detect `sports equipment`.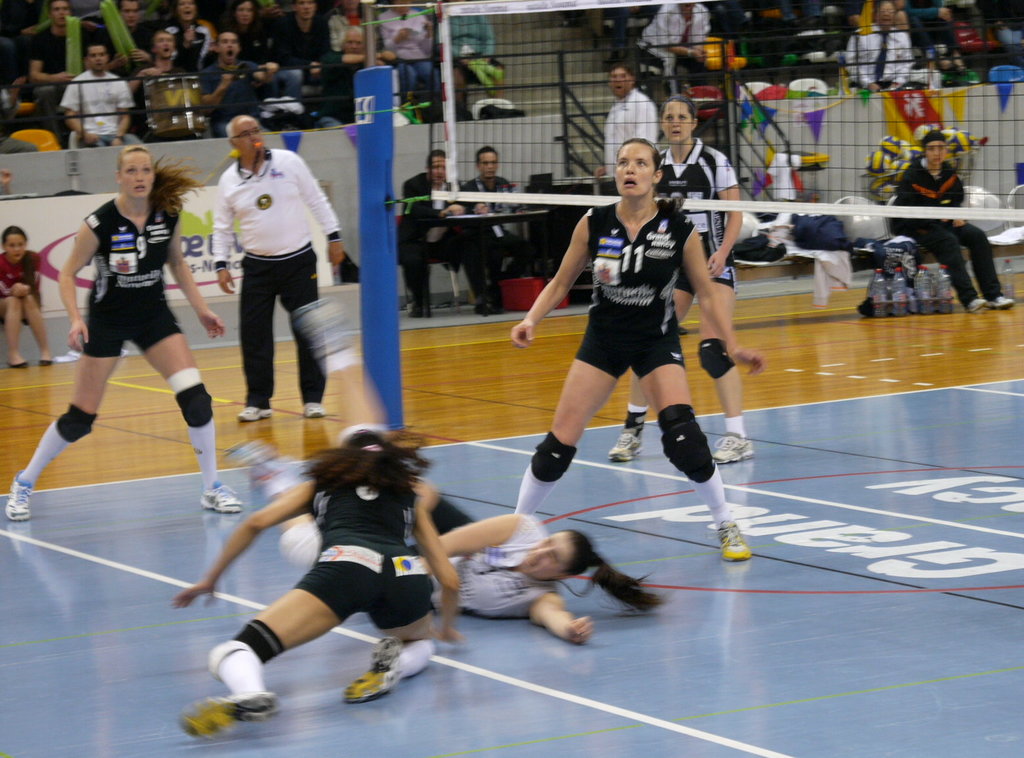
Detected at bbox=(606, 428, 641, 460).
